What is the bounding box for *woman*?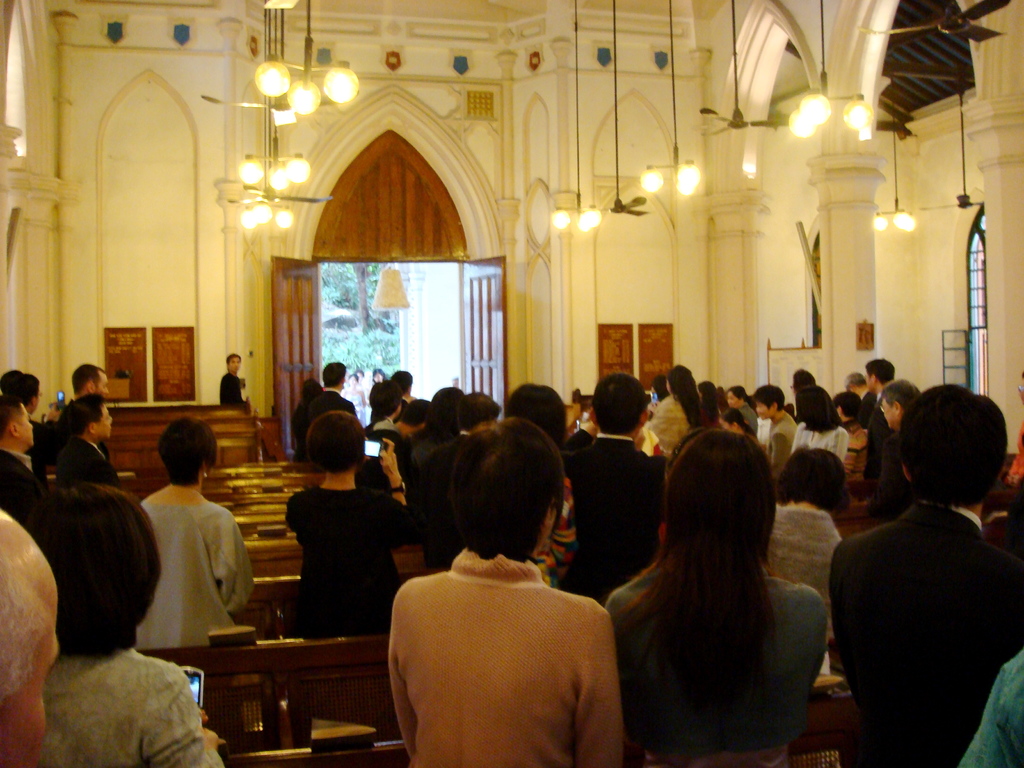
bbox=(643, 367, 708, 452).
